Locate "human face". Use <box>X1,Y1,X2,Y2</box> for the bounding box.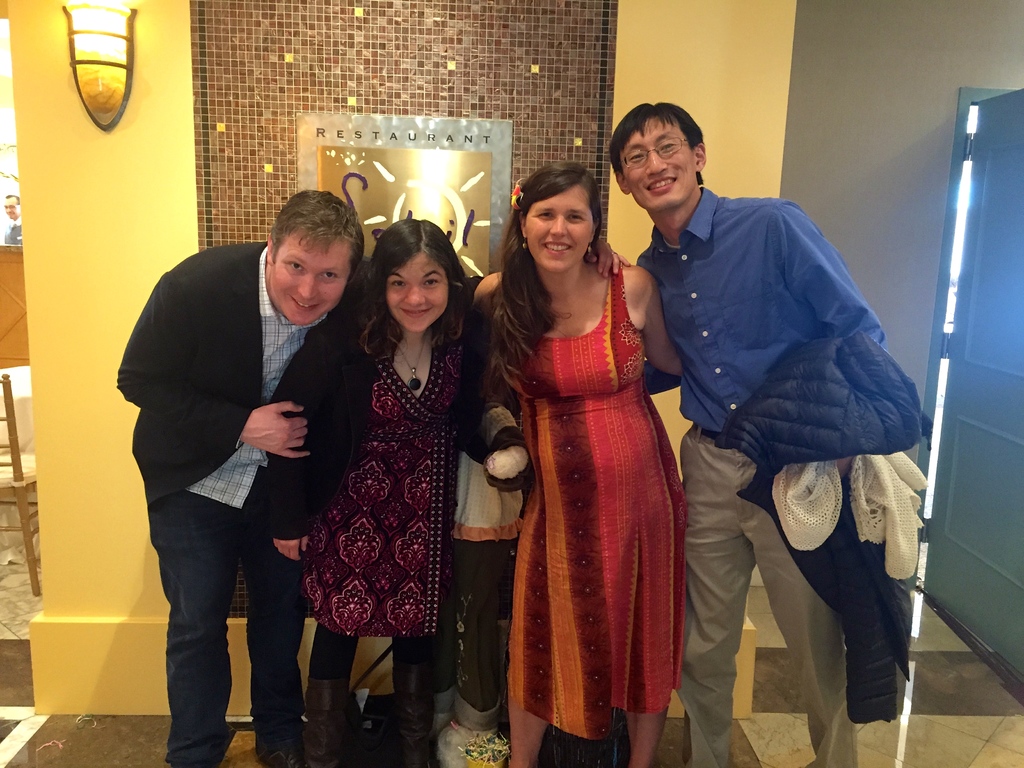
<box>270,235,344,328</box>.
